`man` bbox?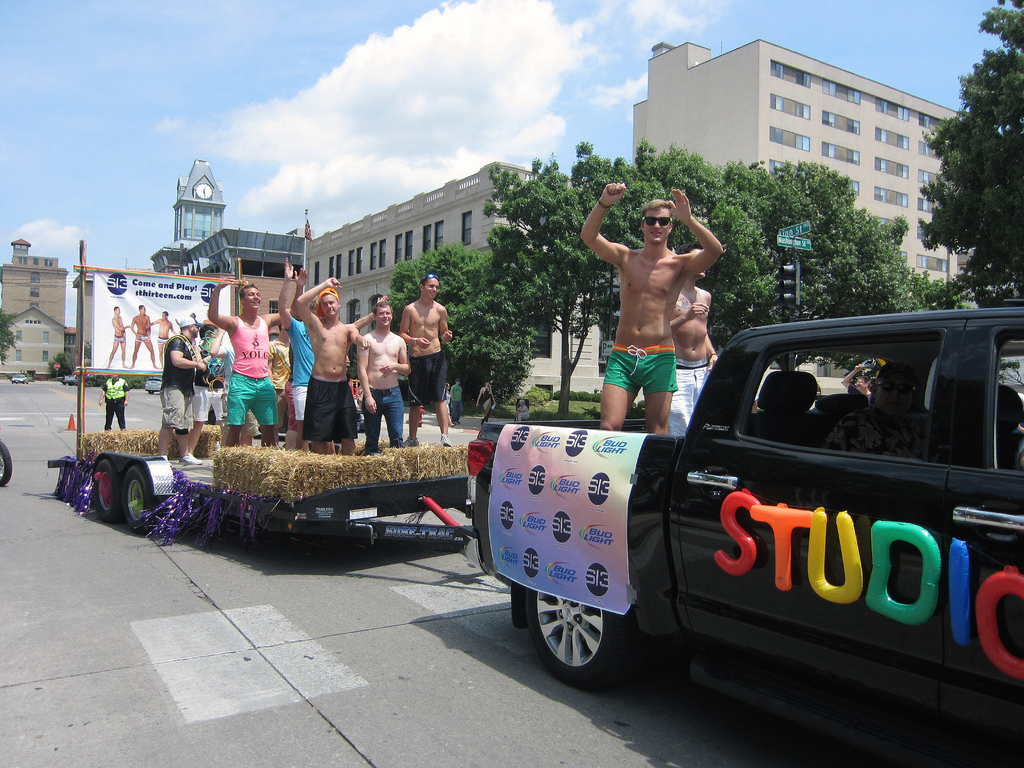
BBox(191, 319, 236, 465)
